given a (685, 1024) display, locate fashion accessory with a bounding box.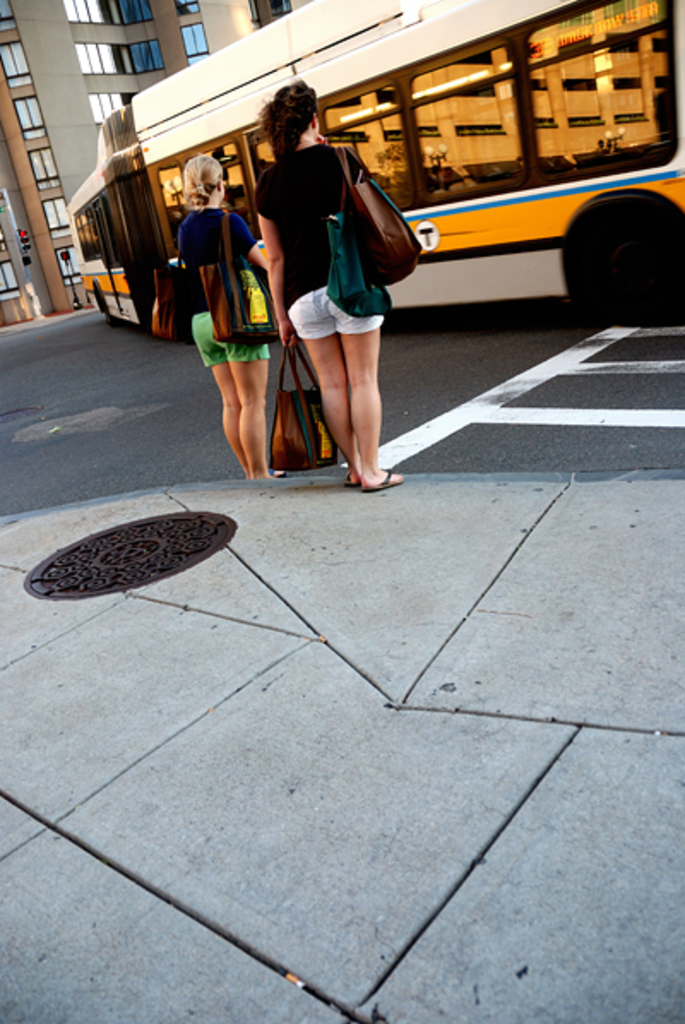
Located: left=265, top=342, right=342, bottom=473.
